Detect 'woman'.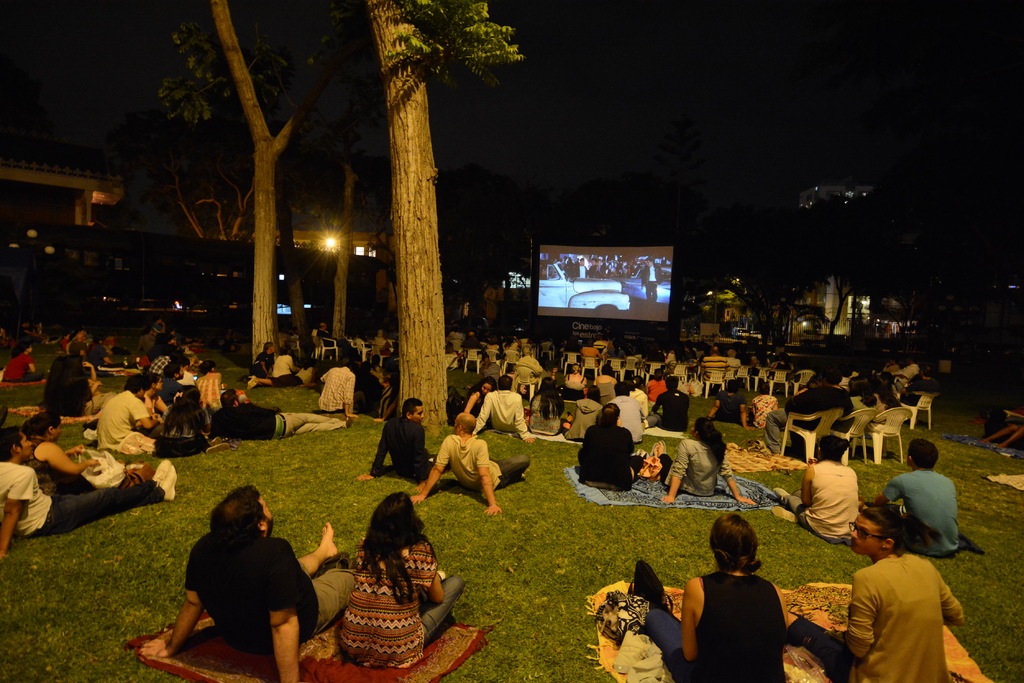
Detected at region(527, 378, 563, 443).
